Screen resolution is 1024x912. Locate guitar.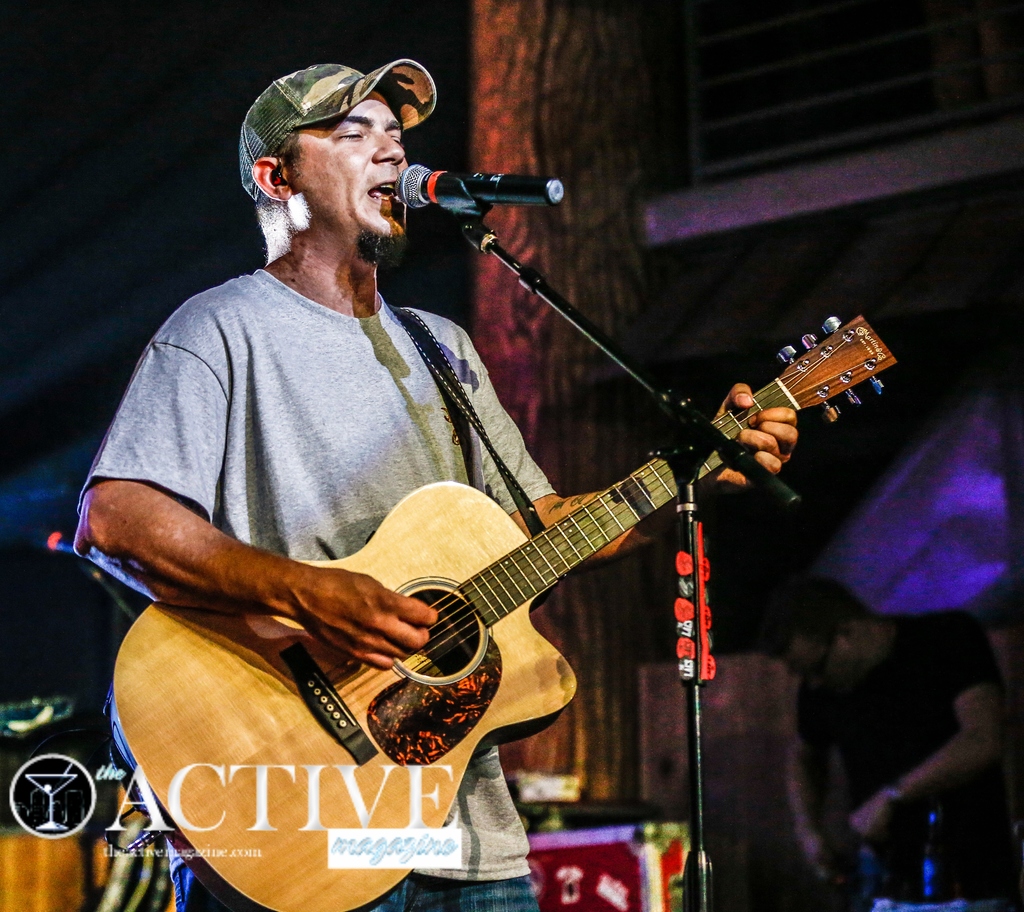
locate(140, 328, 895, 854).
